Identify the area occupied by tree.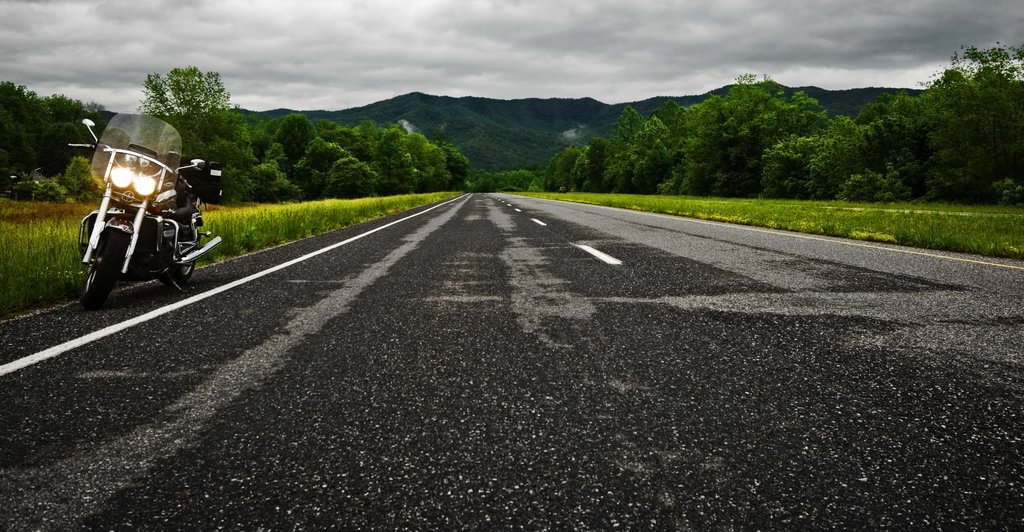
Area: 544:145:578:181.
